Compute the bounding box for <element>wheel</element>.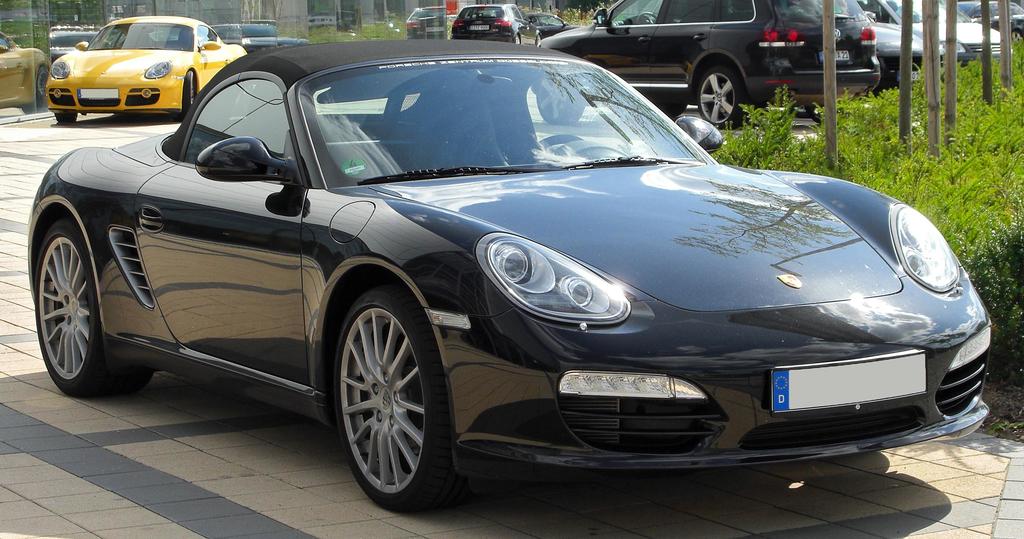
{"x1": 177, "y1": 74, "x2": 195, "y2": 125}.
